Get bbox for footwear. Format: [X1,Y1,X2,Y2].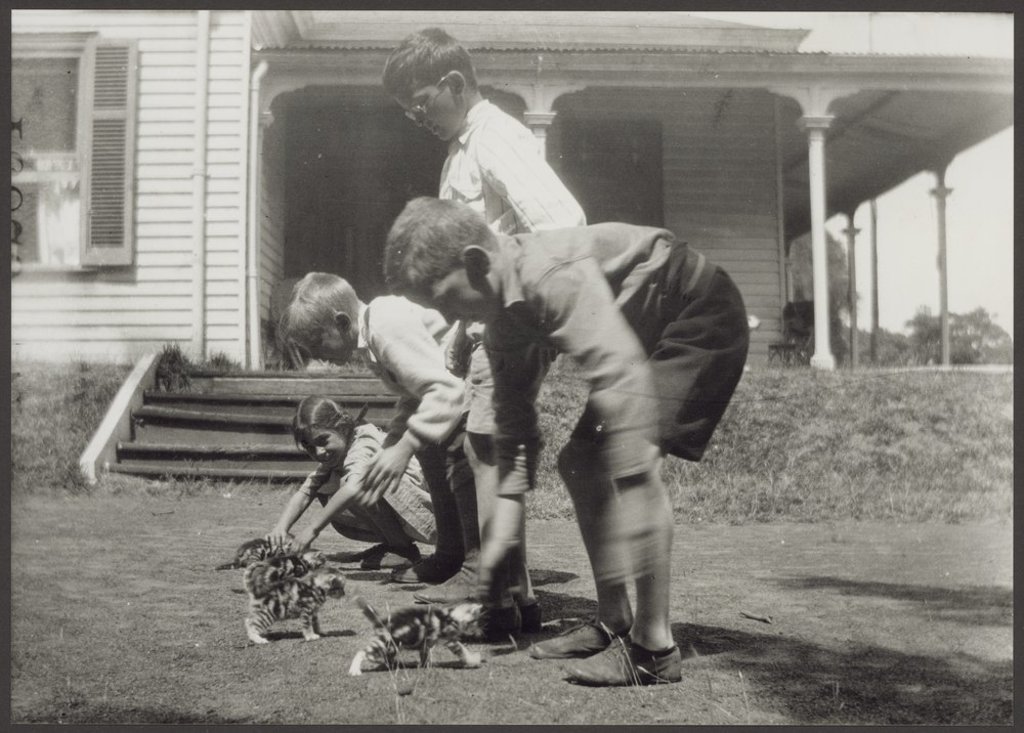
[413,566,485,602].
